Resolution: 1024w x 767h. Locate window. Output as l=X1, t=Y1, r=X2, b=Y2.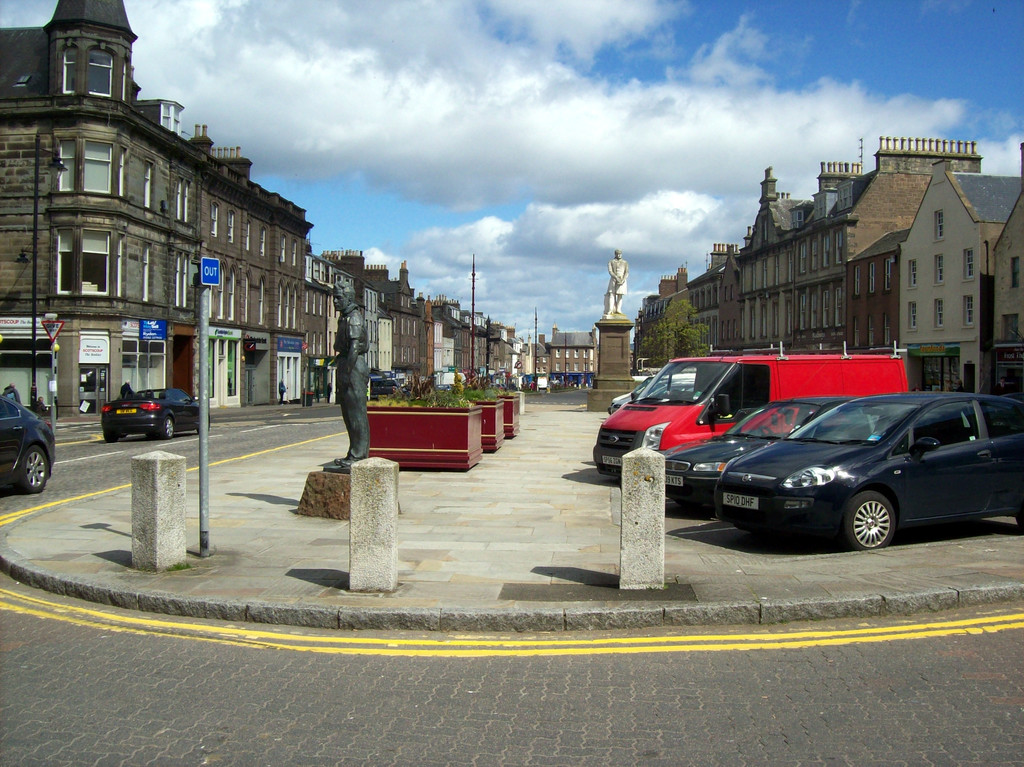
l=850, t=303, r=856, b=346.
